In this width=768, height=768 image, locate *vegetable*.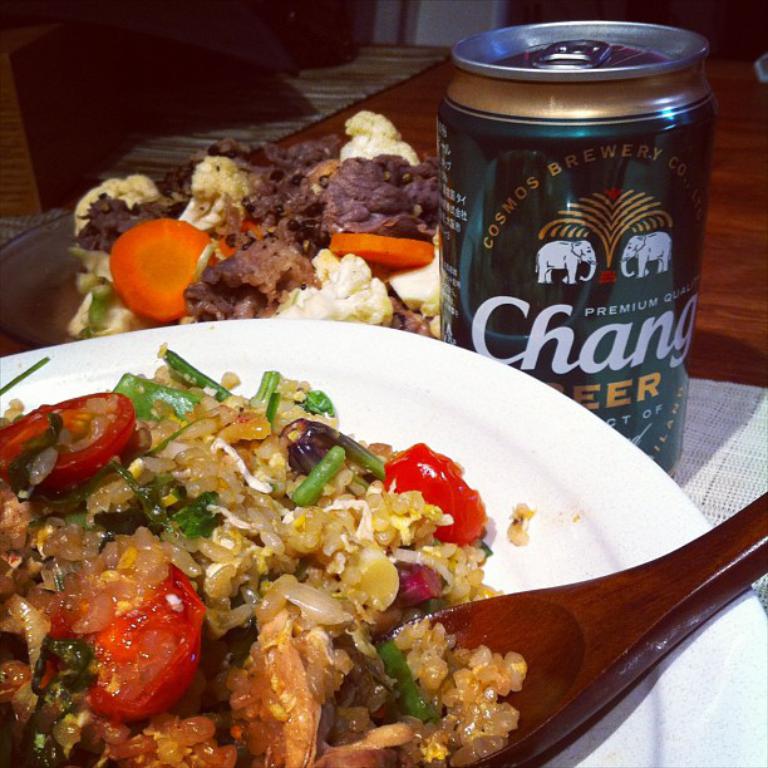
Bounding box: <box>163,340,231,400</box>.
